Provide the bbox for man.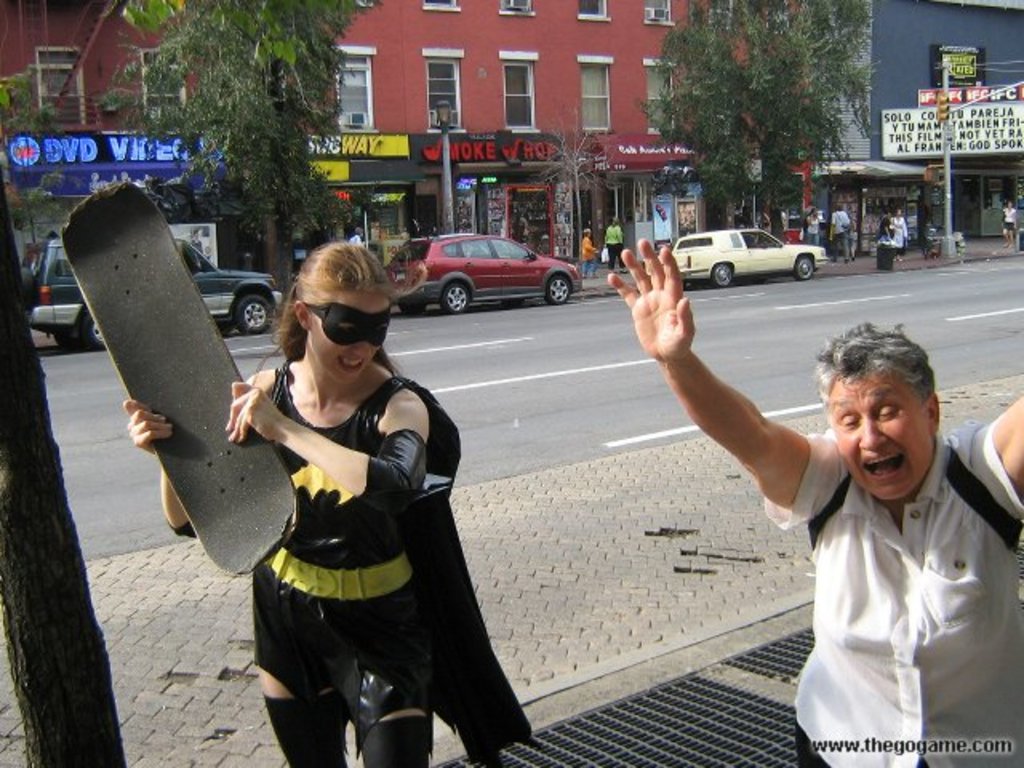
bbox=[829, 202, 853, 264].
